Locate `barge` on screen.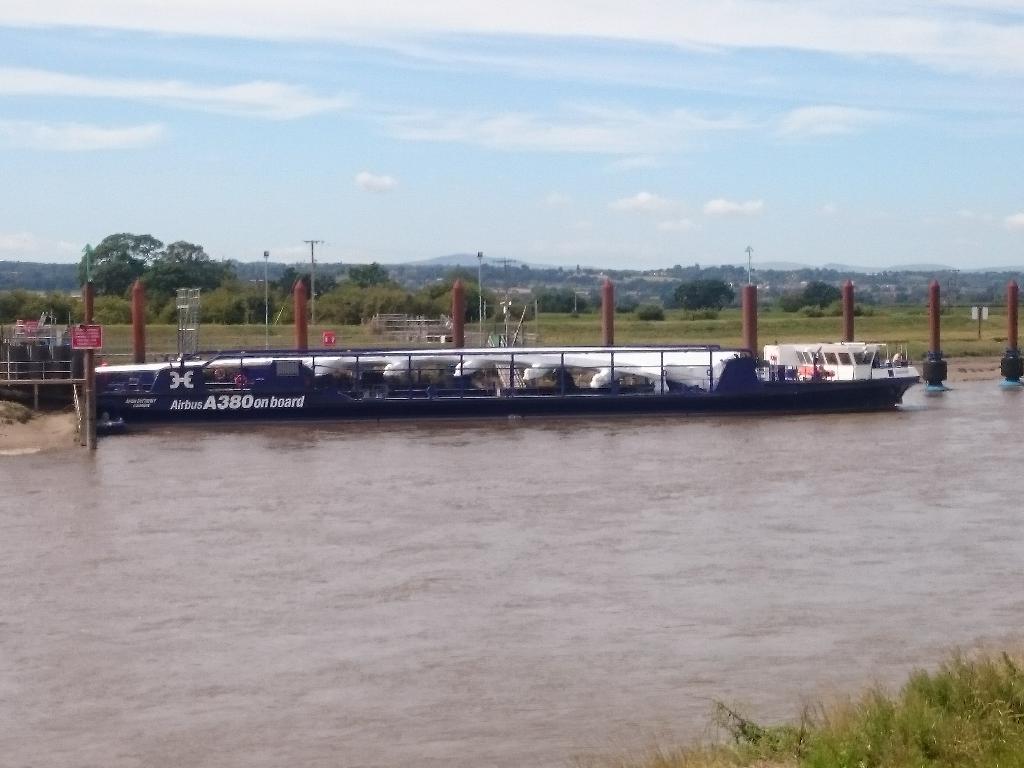
On screen at l=93, t=339, r=925, b=424.
